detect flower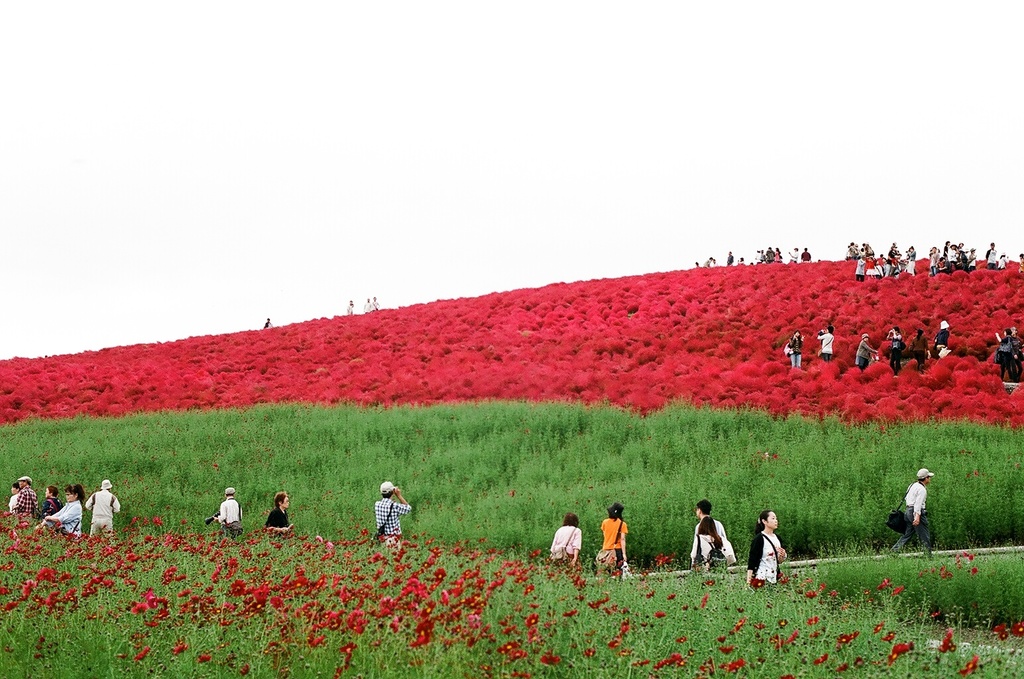
x1=754, y1=623, x2=765, y2=629
